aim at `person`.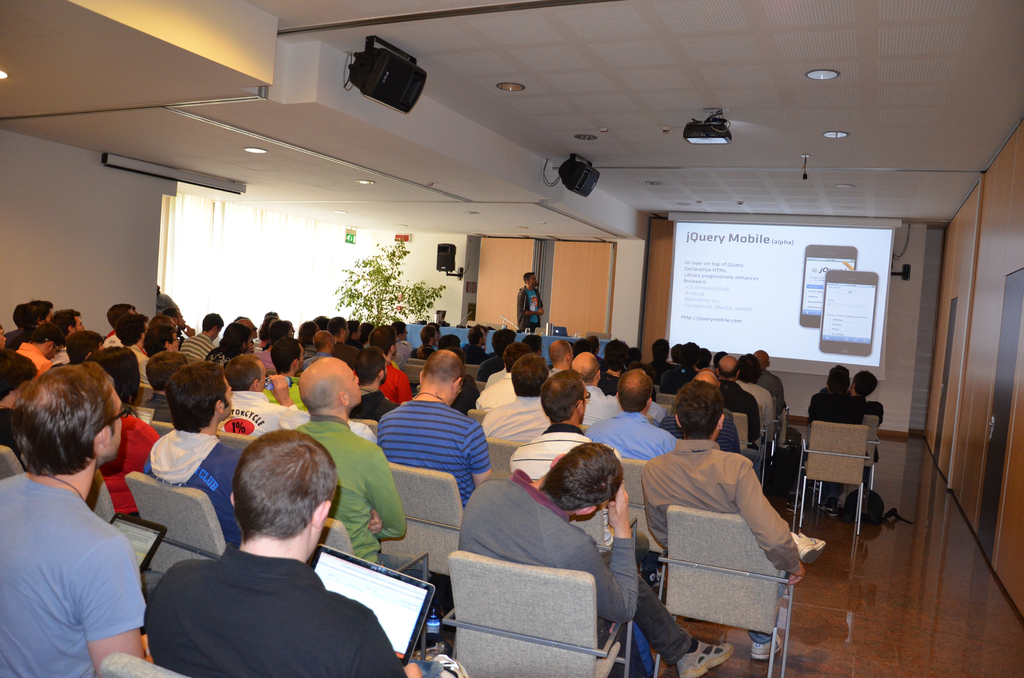
Aimed at locate(806, 366, 868, 435).
